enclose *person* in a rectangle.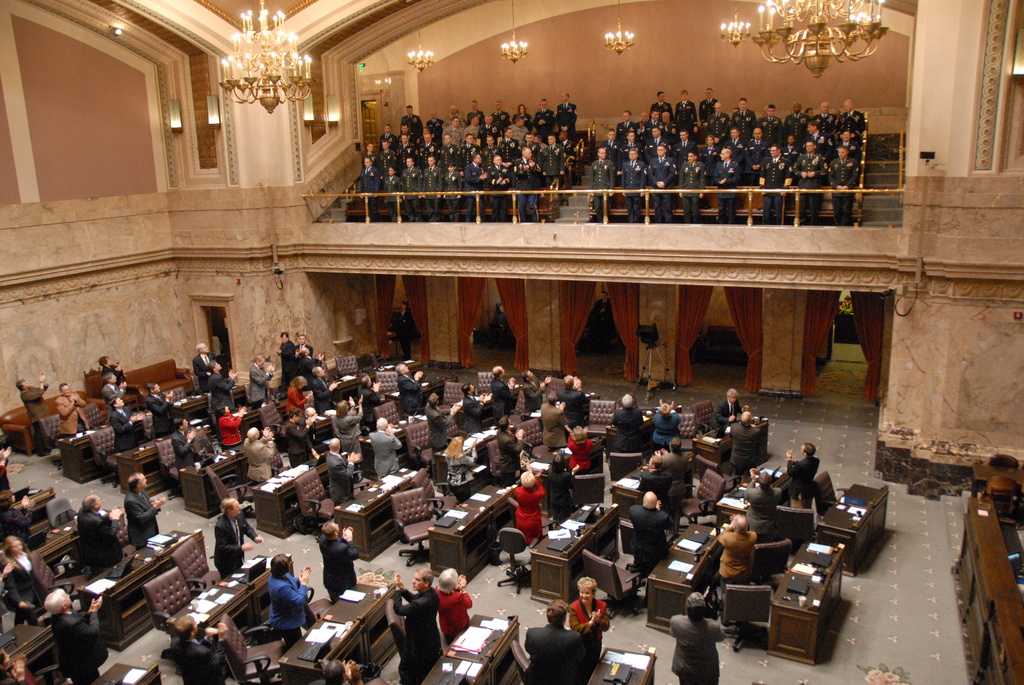
left=316, top=521, right=355, bottom=608.
